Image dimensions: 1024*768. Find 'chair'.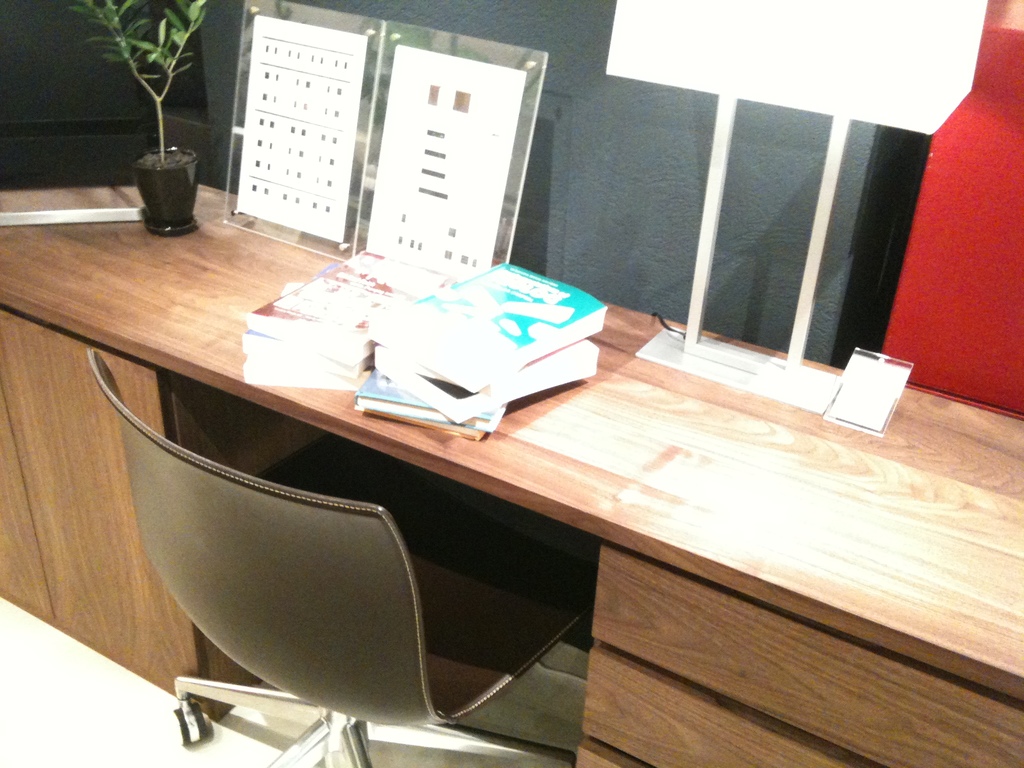
bbox=[90, 348, 593, 767].
